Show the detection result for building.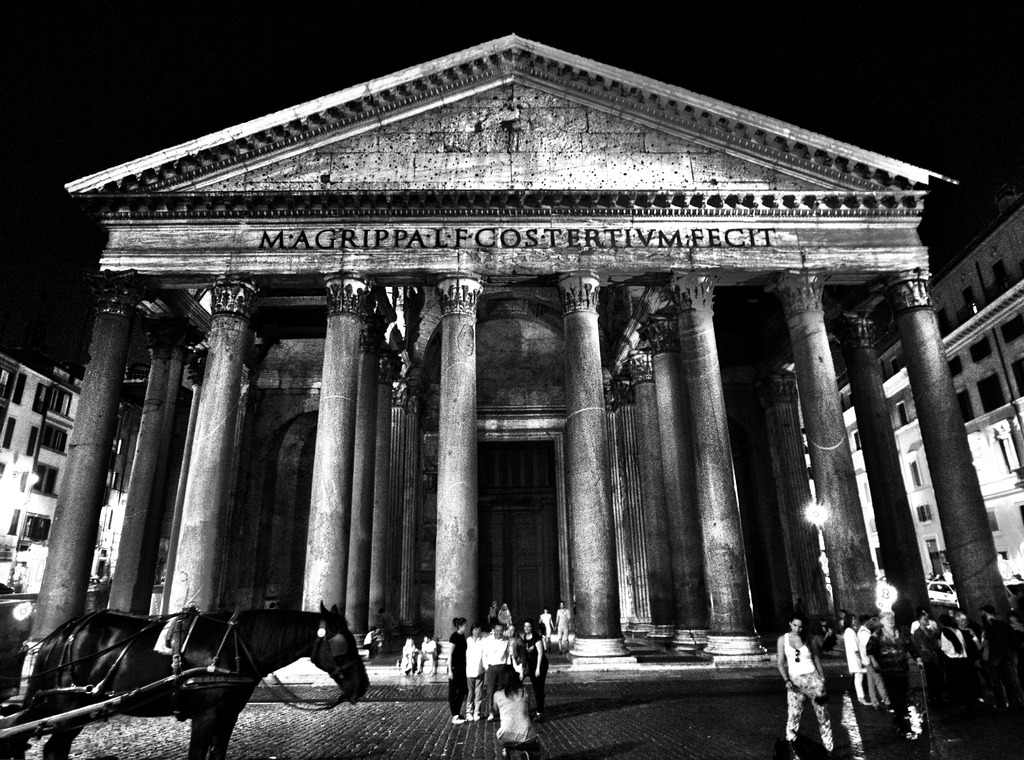
[0, 0, 1023, 689].
